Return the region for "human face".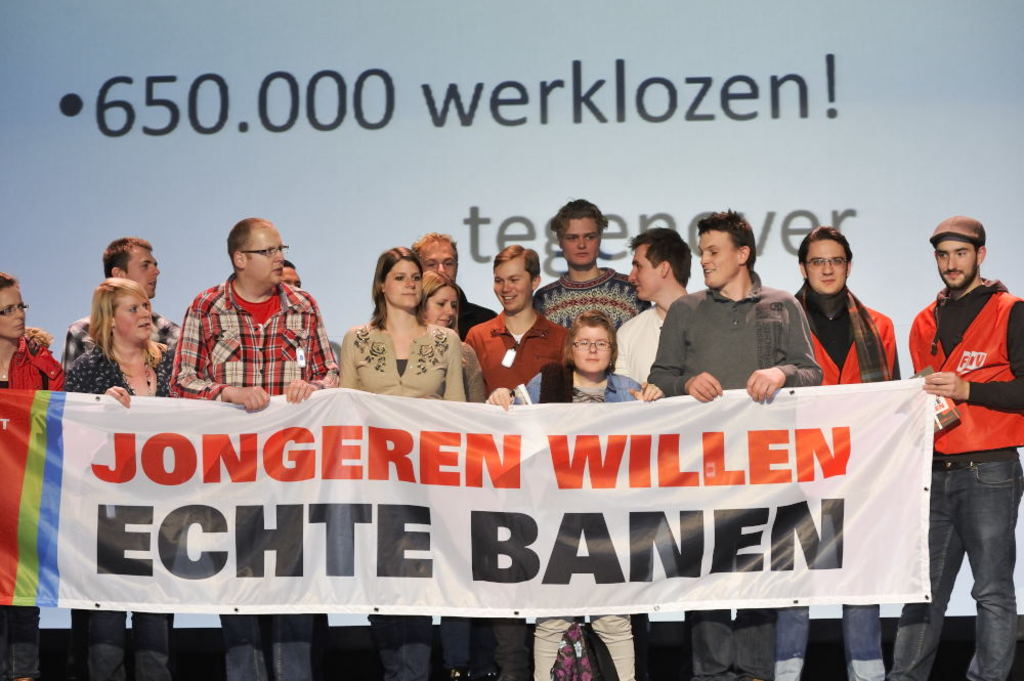
<box>806,241,846,295</box>.
